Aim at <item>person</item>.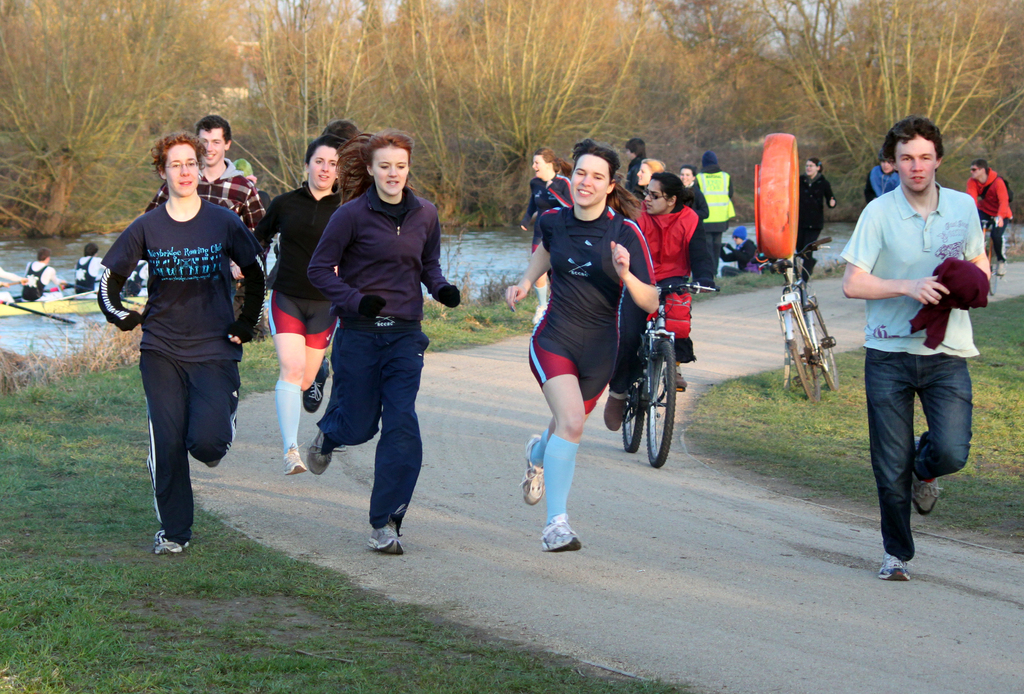
Aimed at (left=836, top=113, right=991, bottom=579).
